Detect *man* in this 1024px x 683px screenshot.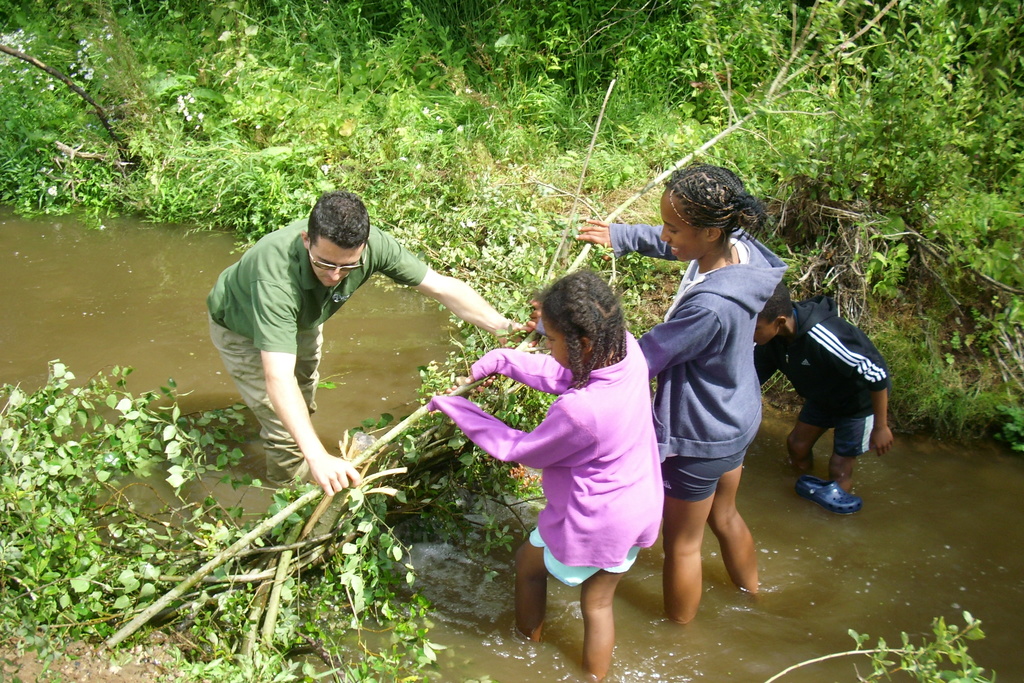
Detection: 194 170 490 519.
